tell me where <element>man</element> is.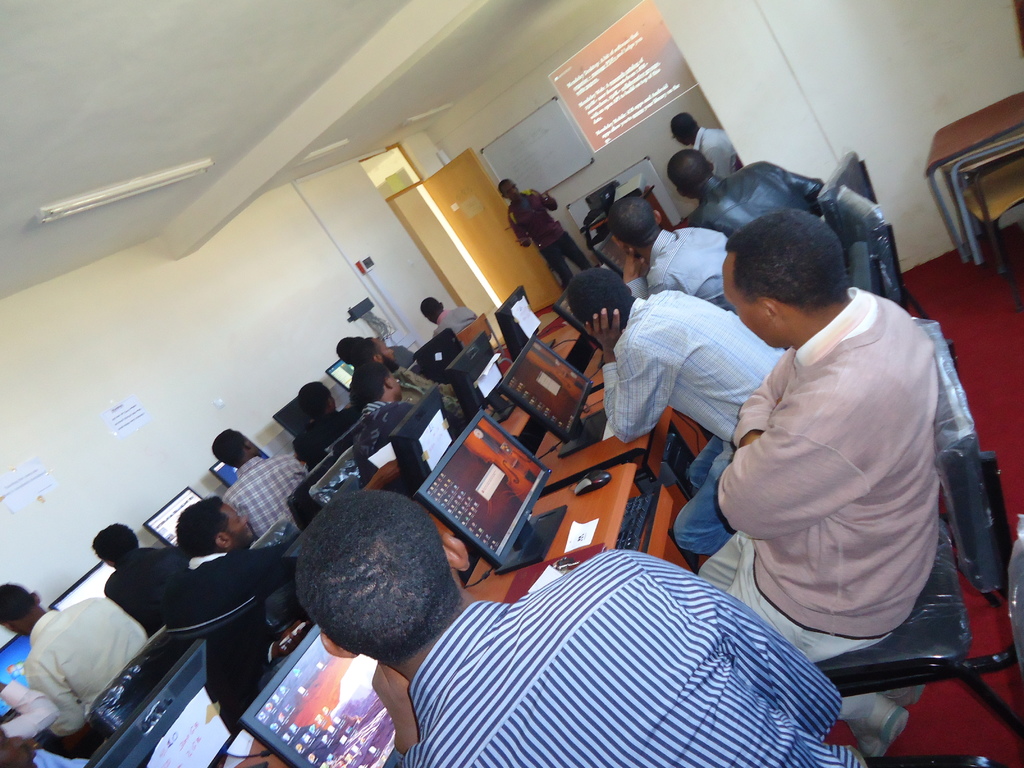
<element>man</element> is at select_region(670, 109, 735, 166).
